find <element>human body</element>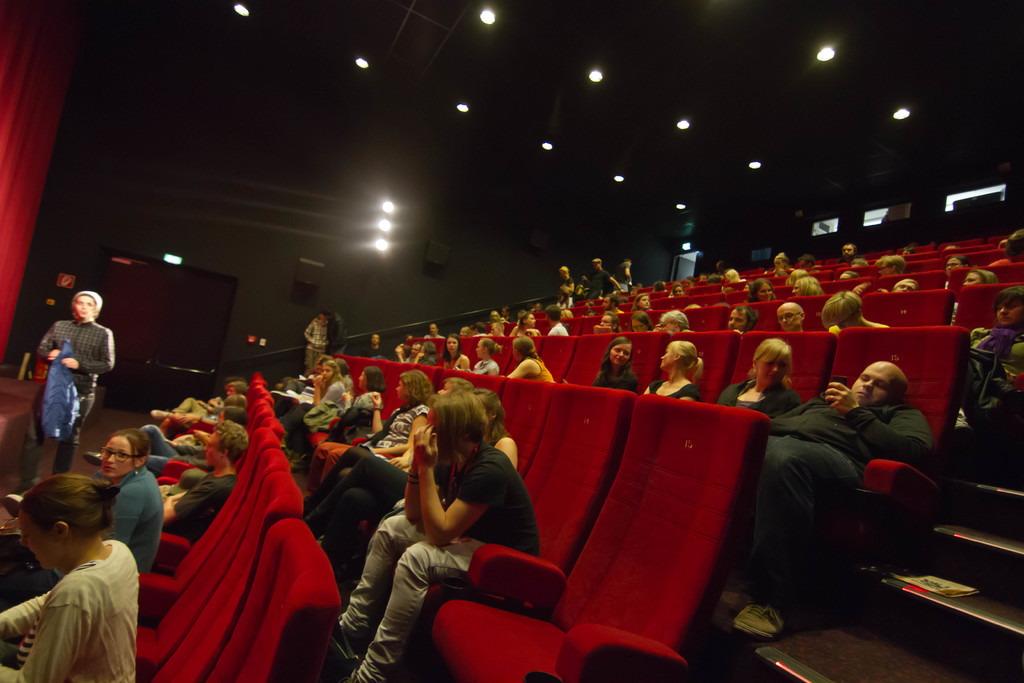
Rect(638, 335, 705, 398)
